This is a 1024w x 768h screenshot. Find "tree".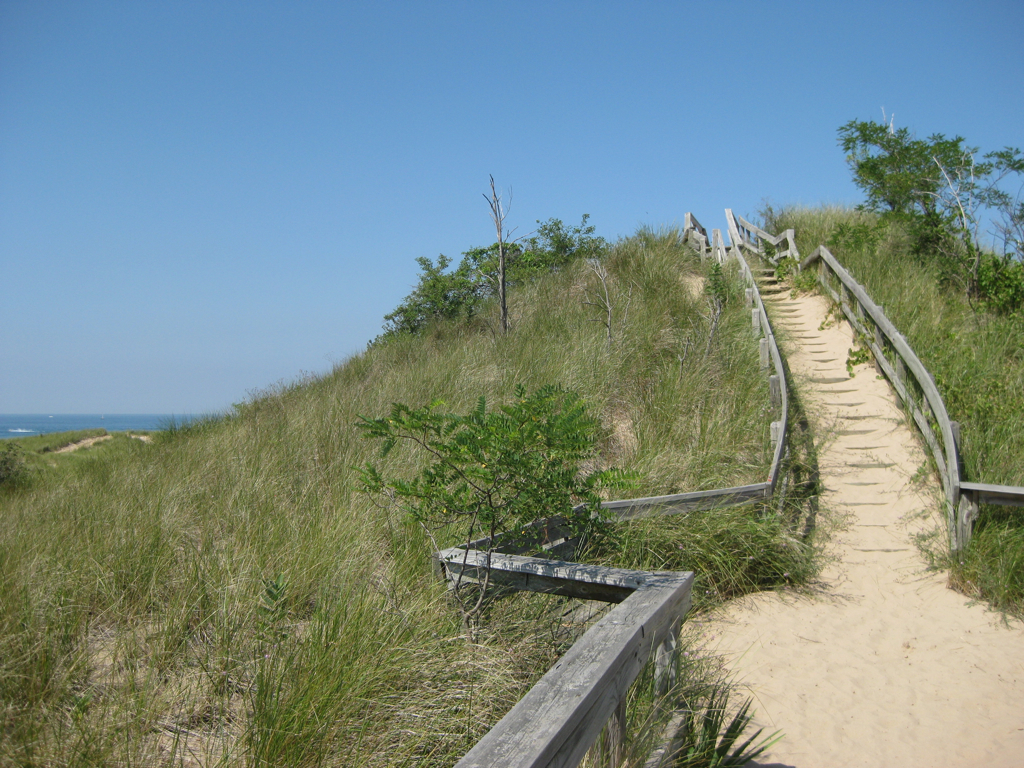
Bounding box: 476,170,521,326.
